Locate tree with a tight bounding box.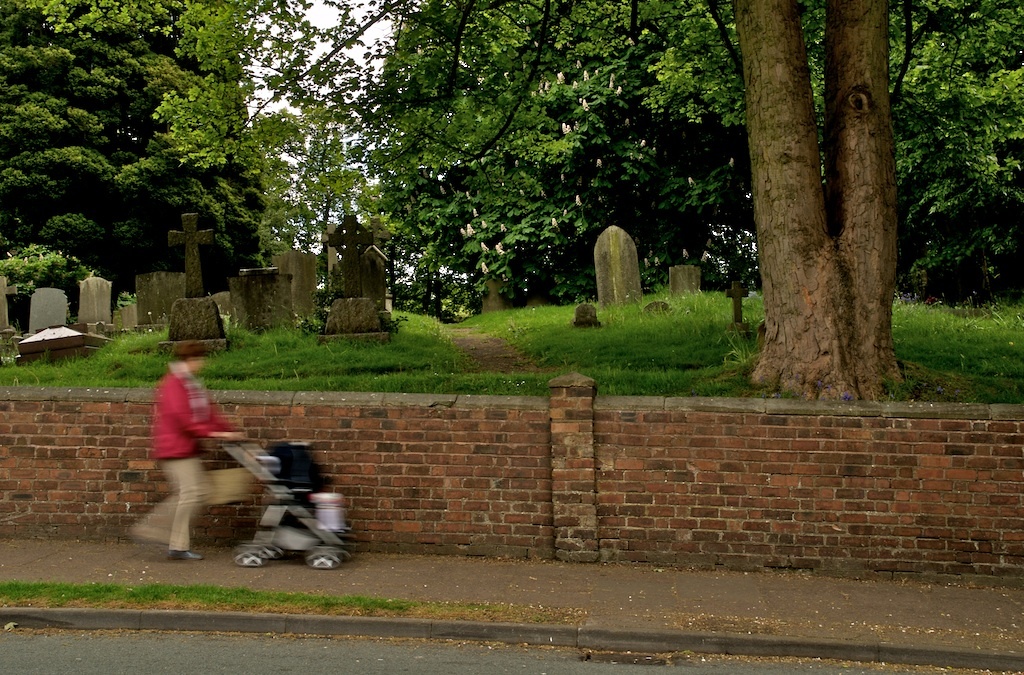
l=896, t=1, r=1023, b=311.
